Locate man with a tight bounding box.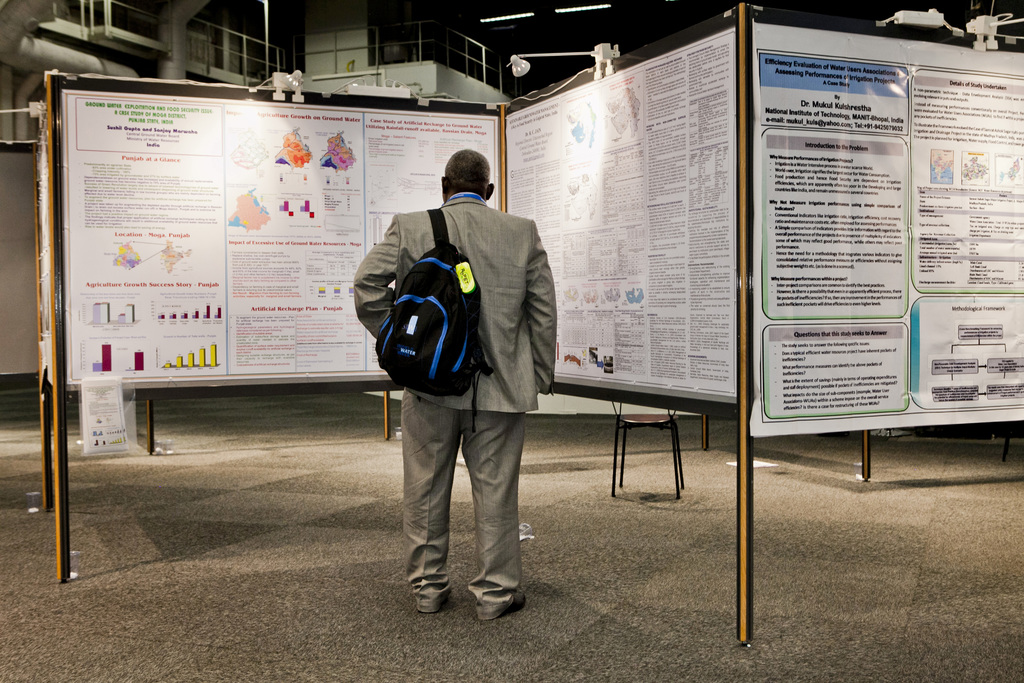
region(365, 145, 559, 629).
